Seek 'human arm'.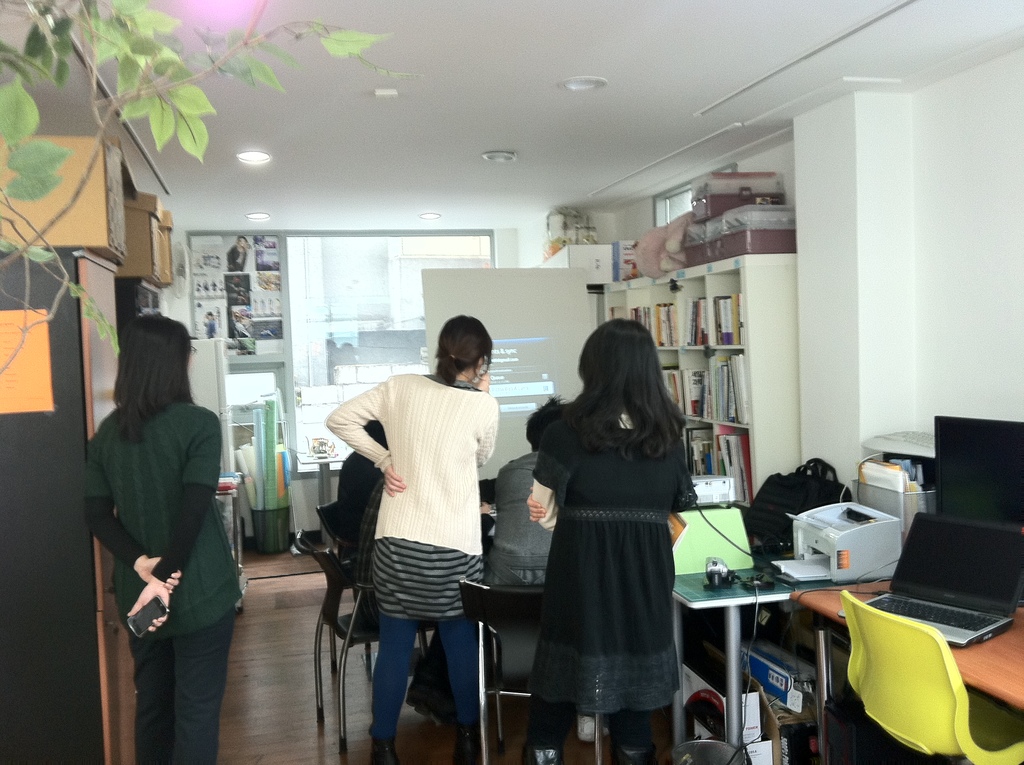
bbox=(527, 412, 561, 533).
